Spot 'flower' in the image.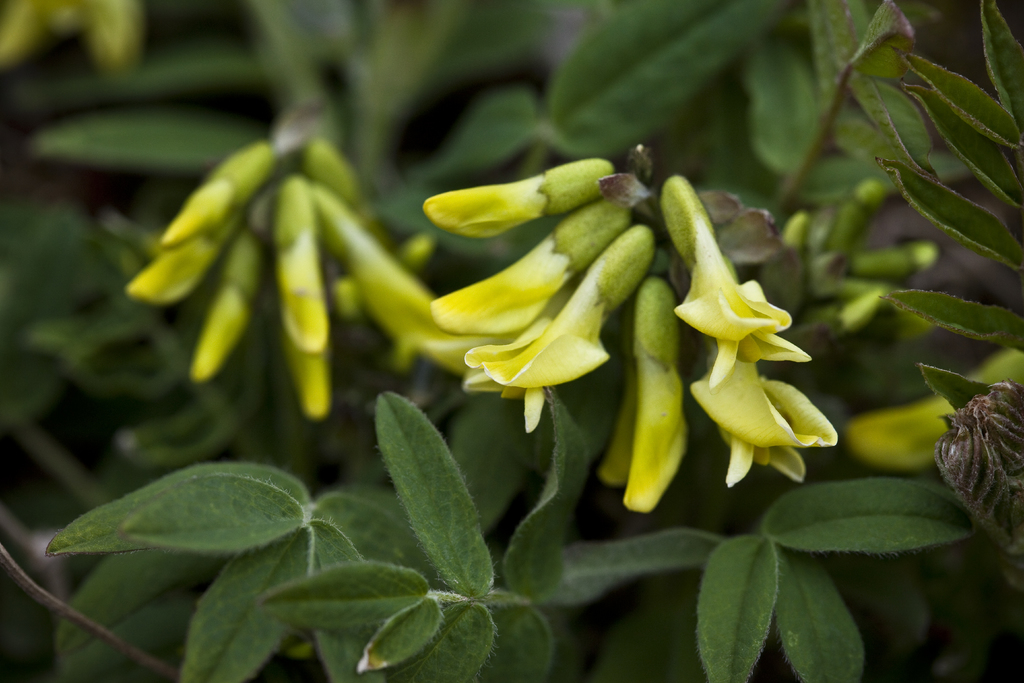
'flower' found at (left=163, top=140, right=274, bottom=241).
